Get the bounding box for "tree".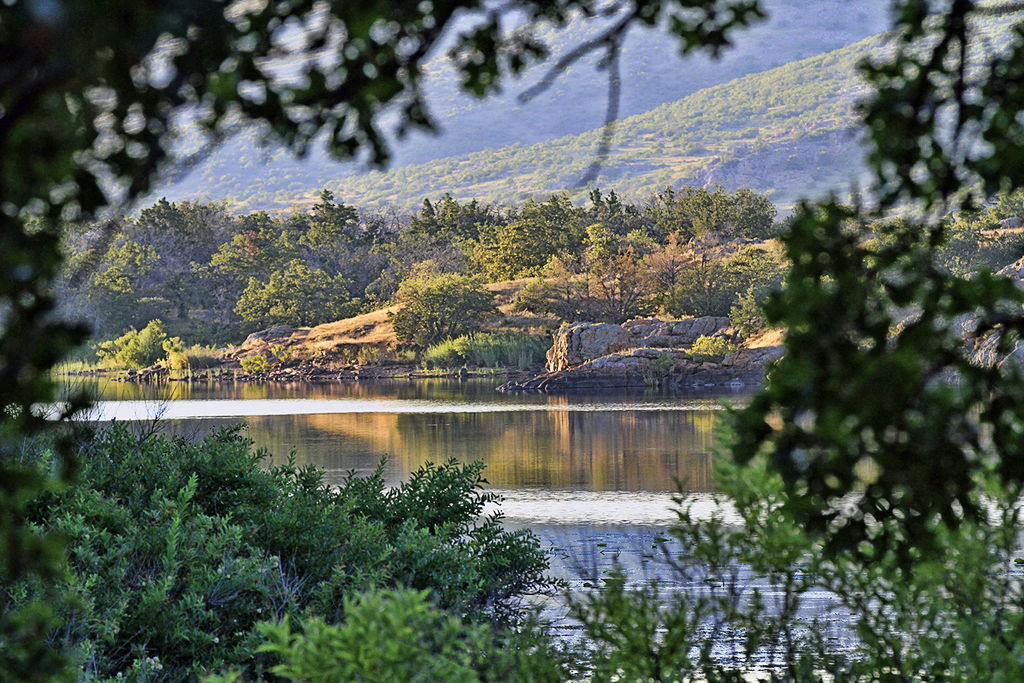
bbox=[0, 0, 727, 406].
